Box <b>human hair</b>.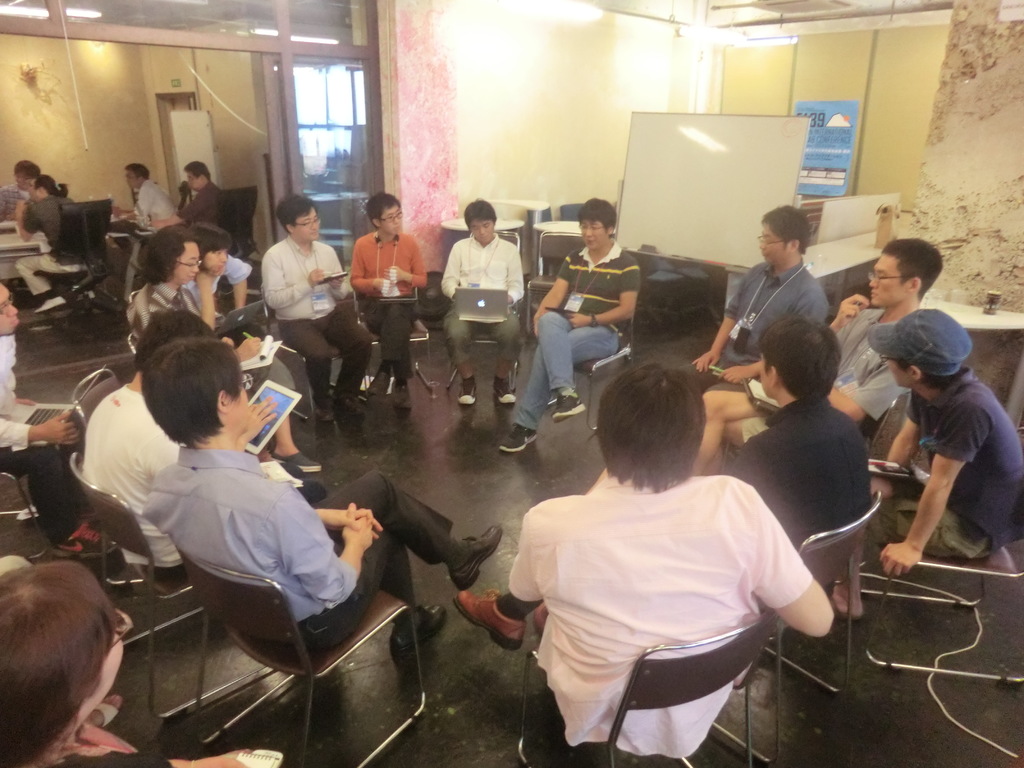
box=[279, 192, 312, 225].
